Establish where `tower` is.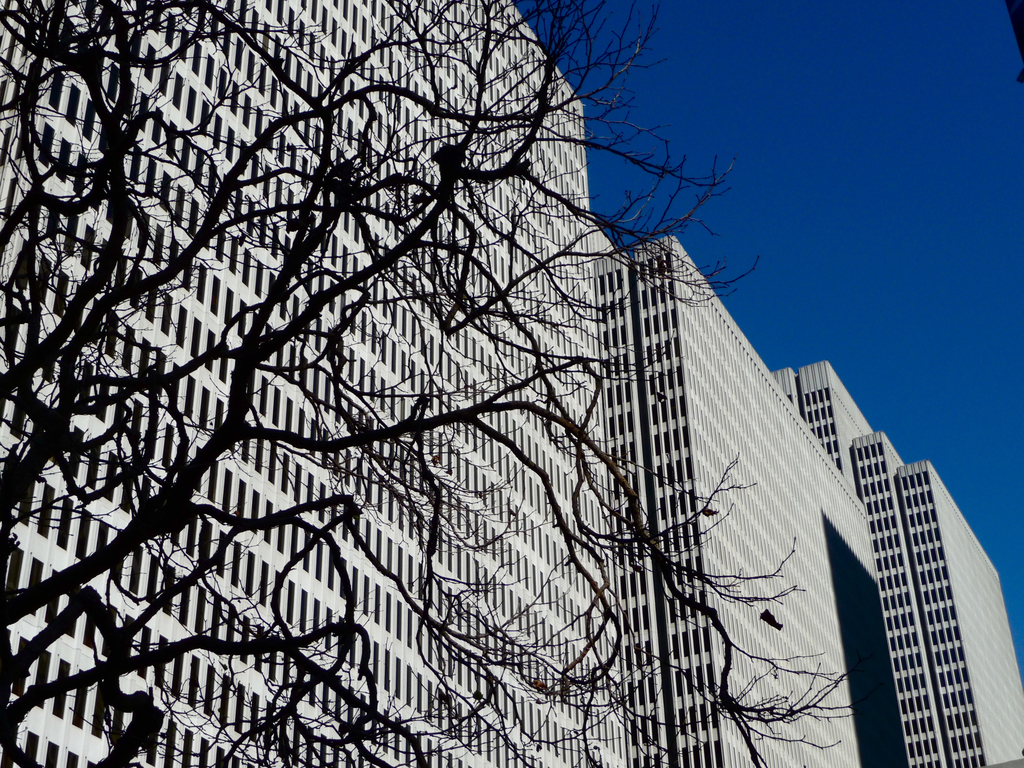
Established at {"x1": 772, "y1": 362, "x2": 1023, "y2": 767}.
